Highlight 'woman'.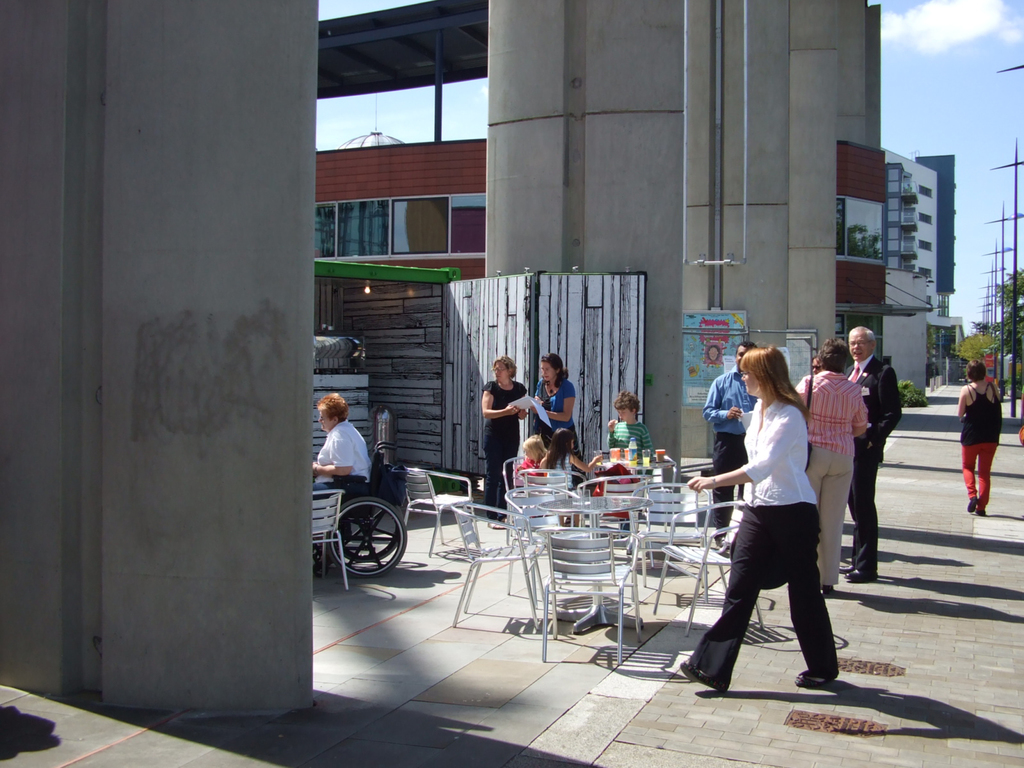
Highlighted region: l=702, t=335, r=851, b=706.
